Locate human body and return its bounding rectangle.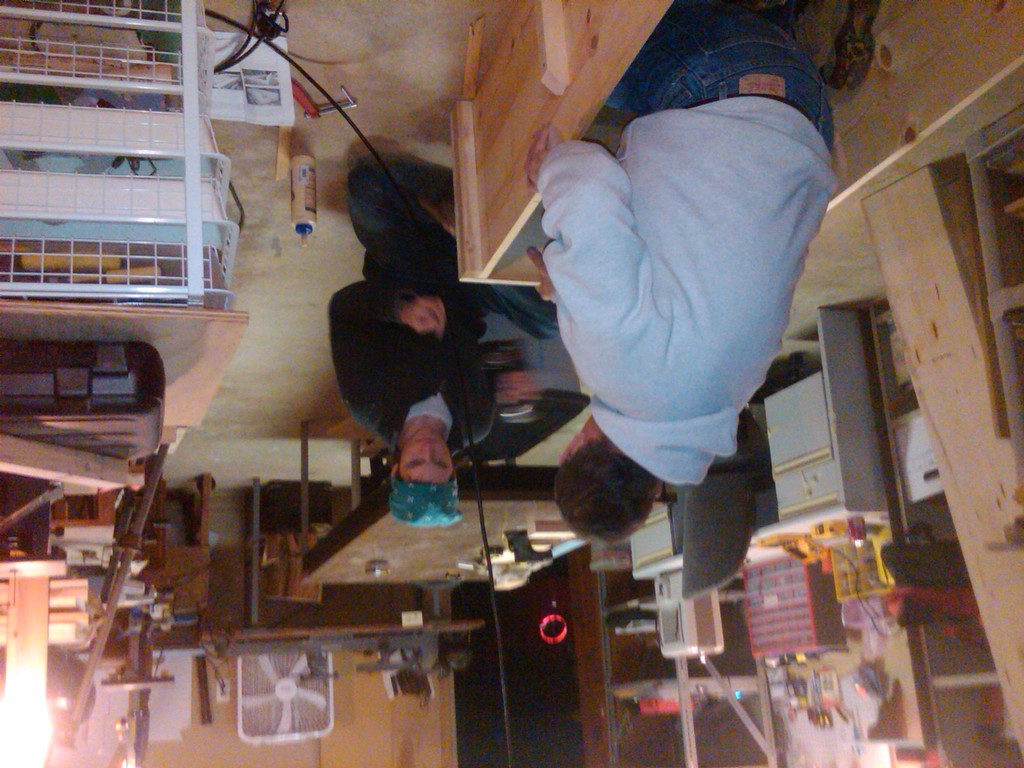
330:148:558:525.
